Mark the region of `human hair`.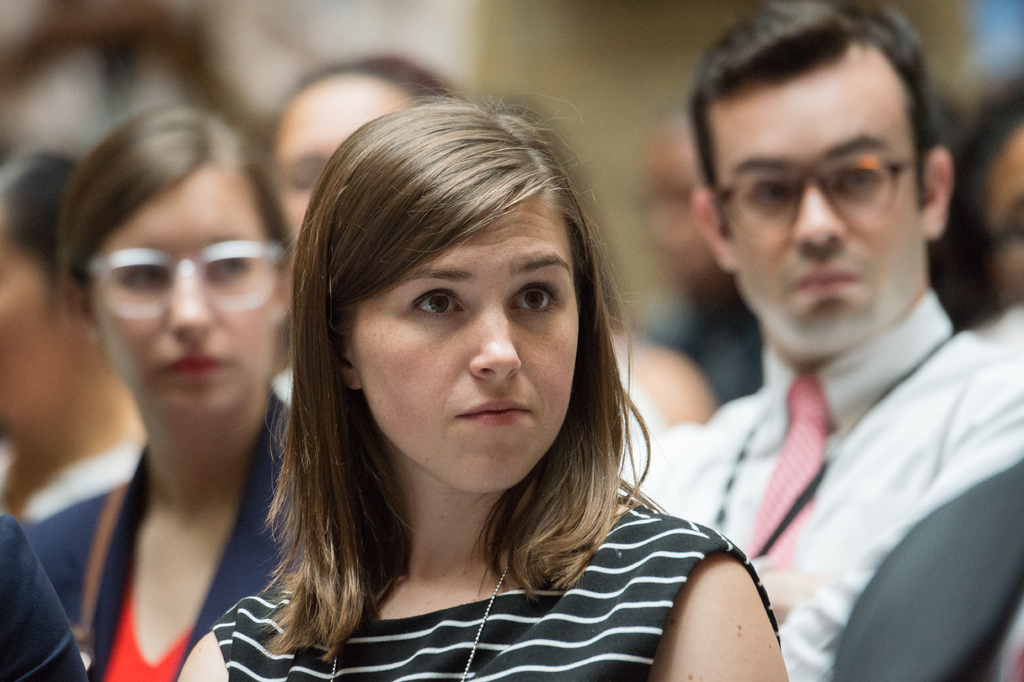
Region: 0, 145, 79, 285.
